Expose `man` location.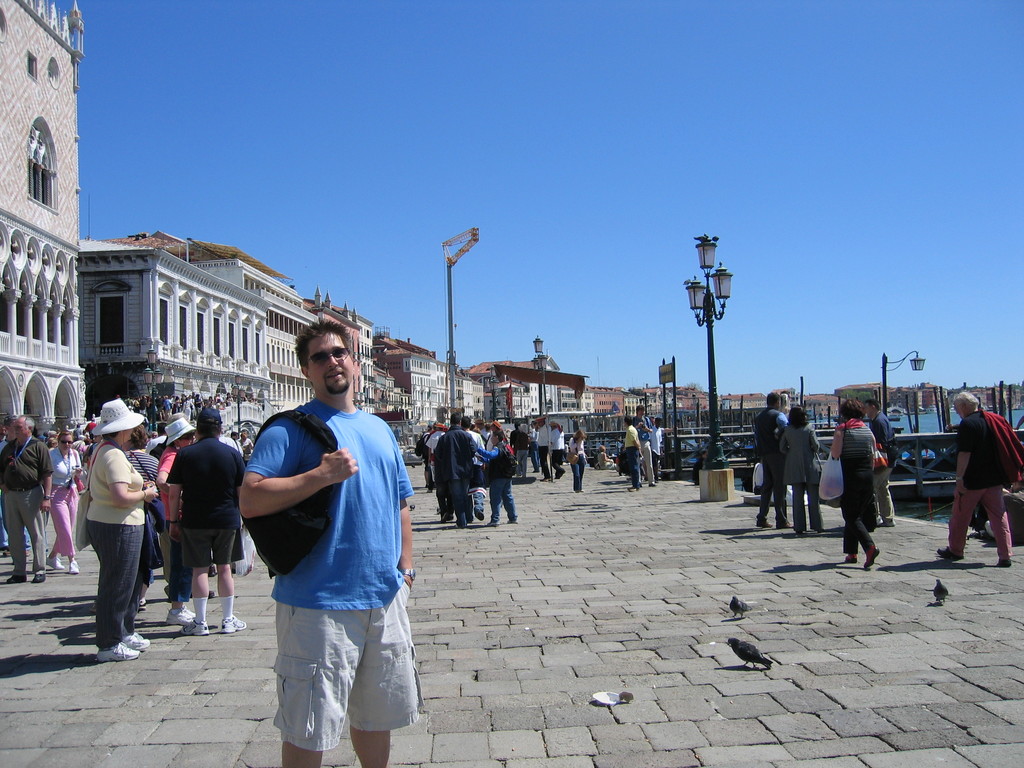
Exposed at 865/401/899/526.
